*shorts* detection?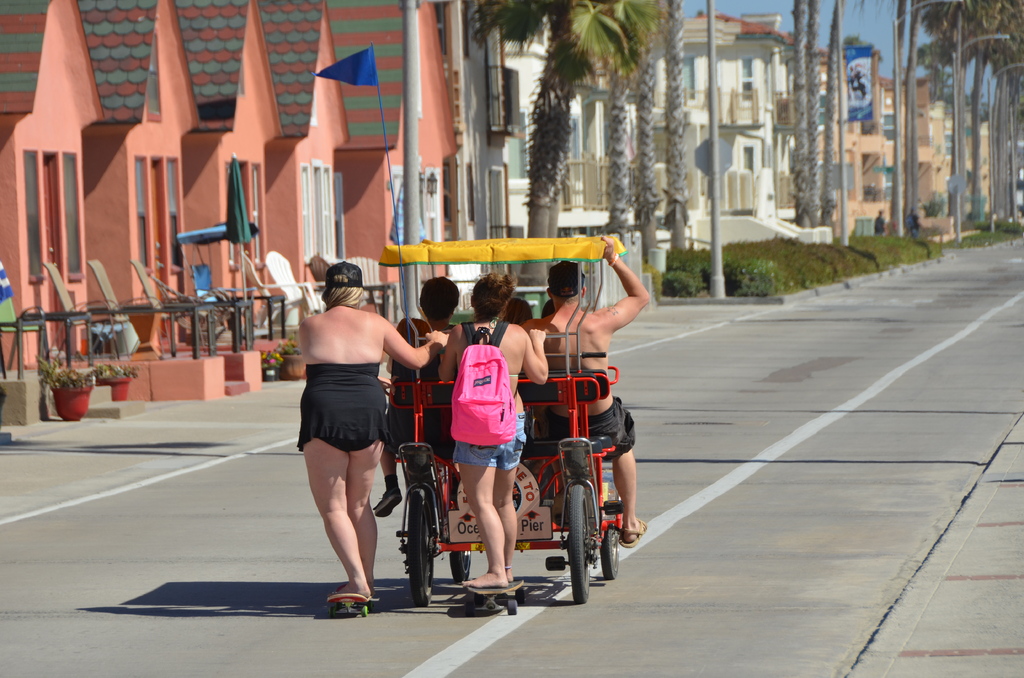
crop(453, 412, 529, 474)
